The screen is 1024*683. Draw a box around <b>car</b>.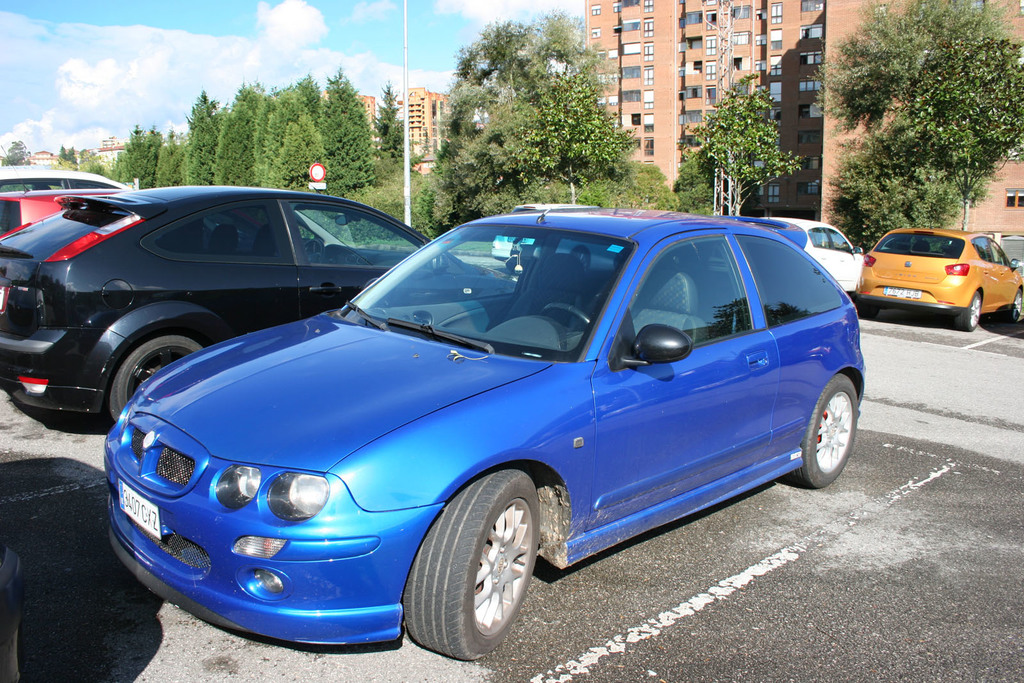
<box>854,228,1023,333</box>.
